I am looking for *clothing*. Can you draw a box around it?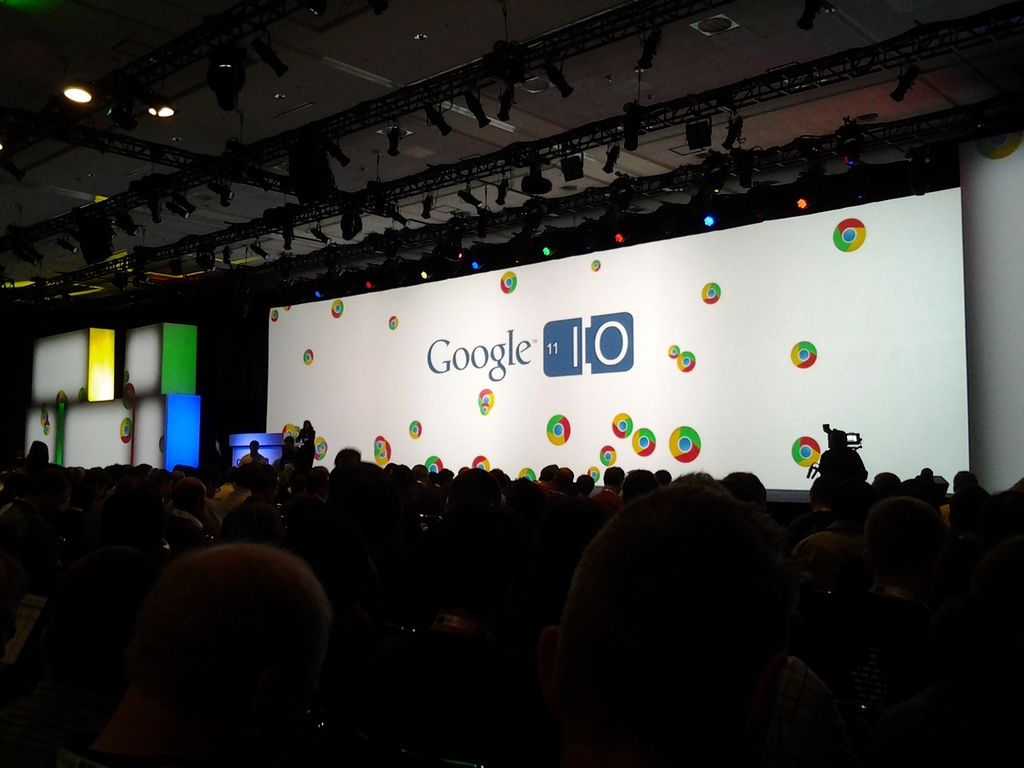
Sure, the bounding box is (x1=297, y1=427, x2=317, y2=463).
